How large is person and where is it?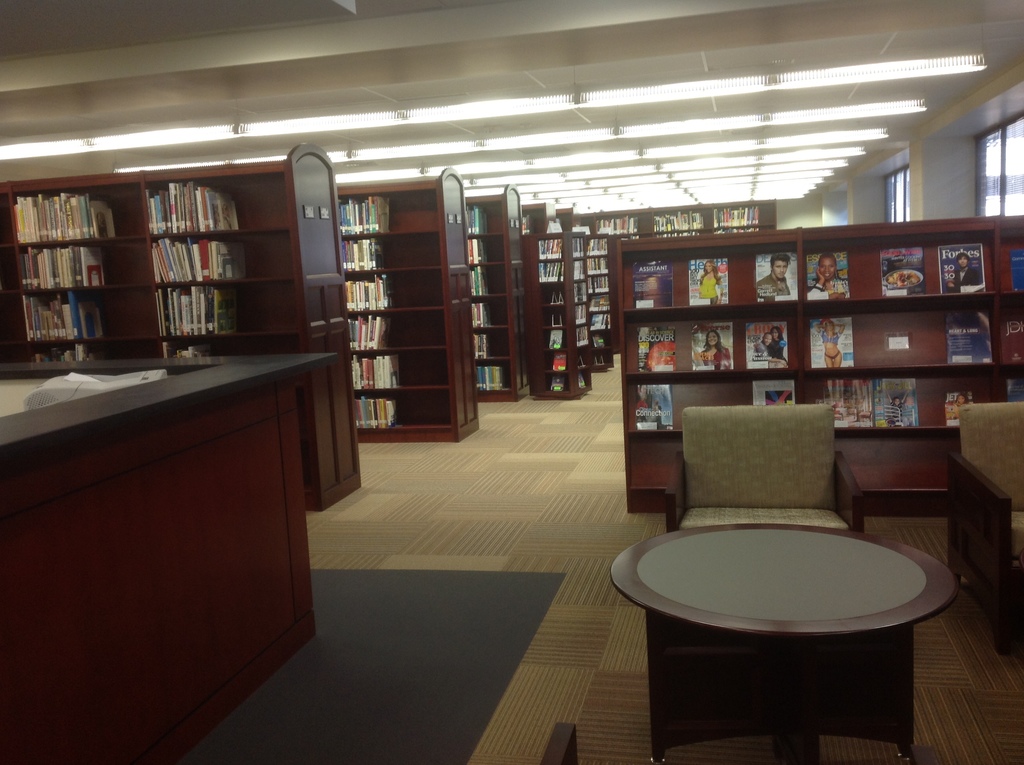
Bounding box: [left=755, top=255, right=790, bottom=295].
